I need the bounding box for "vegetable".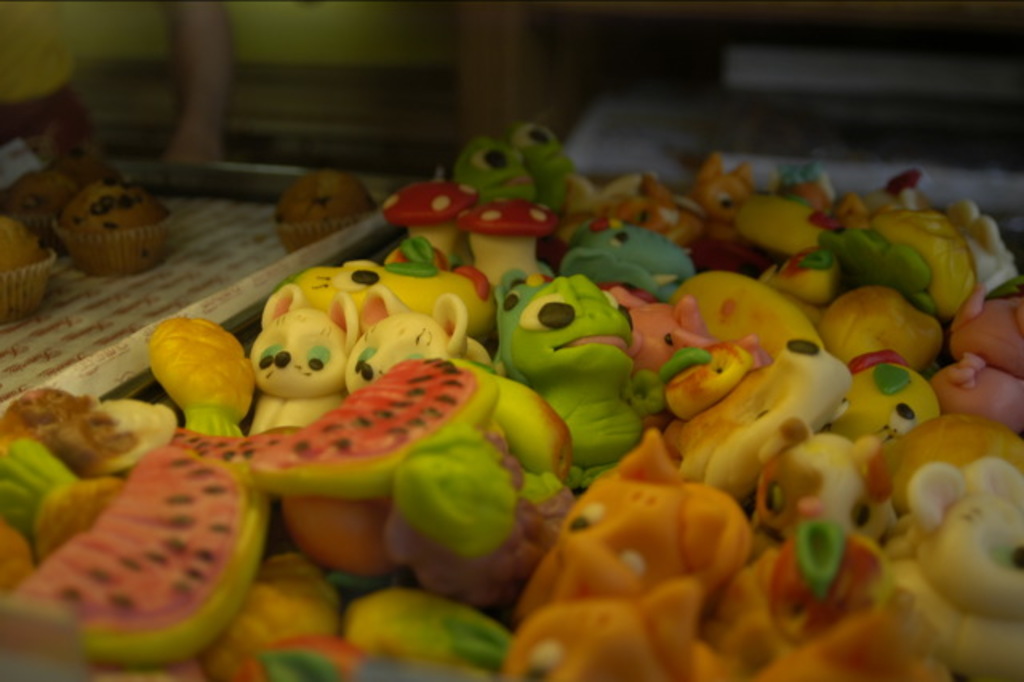
Here it is: [x1=466, y1=192, x2=558, y2=288].
